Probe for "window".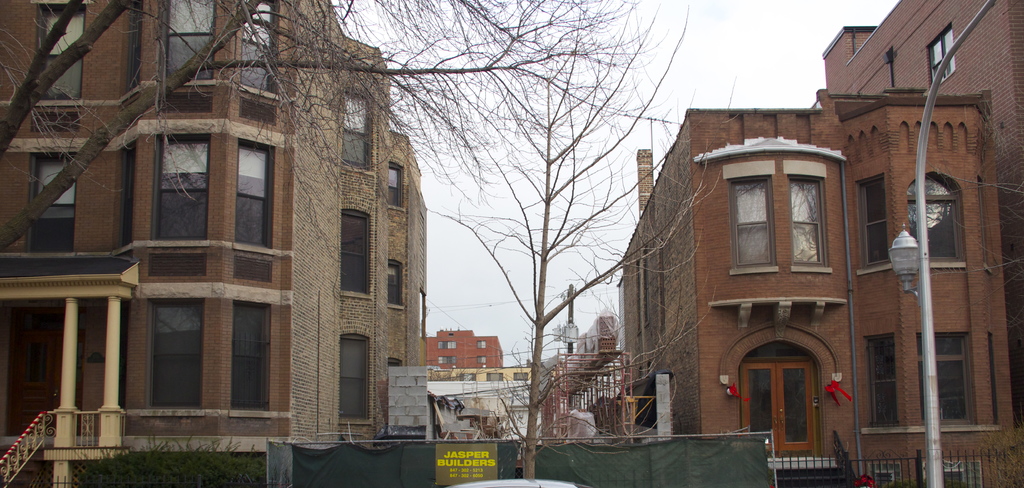
Probe result: region(388, 161, 403, 205).
